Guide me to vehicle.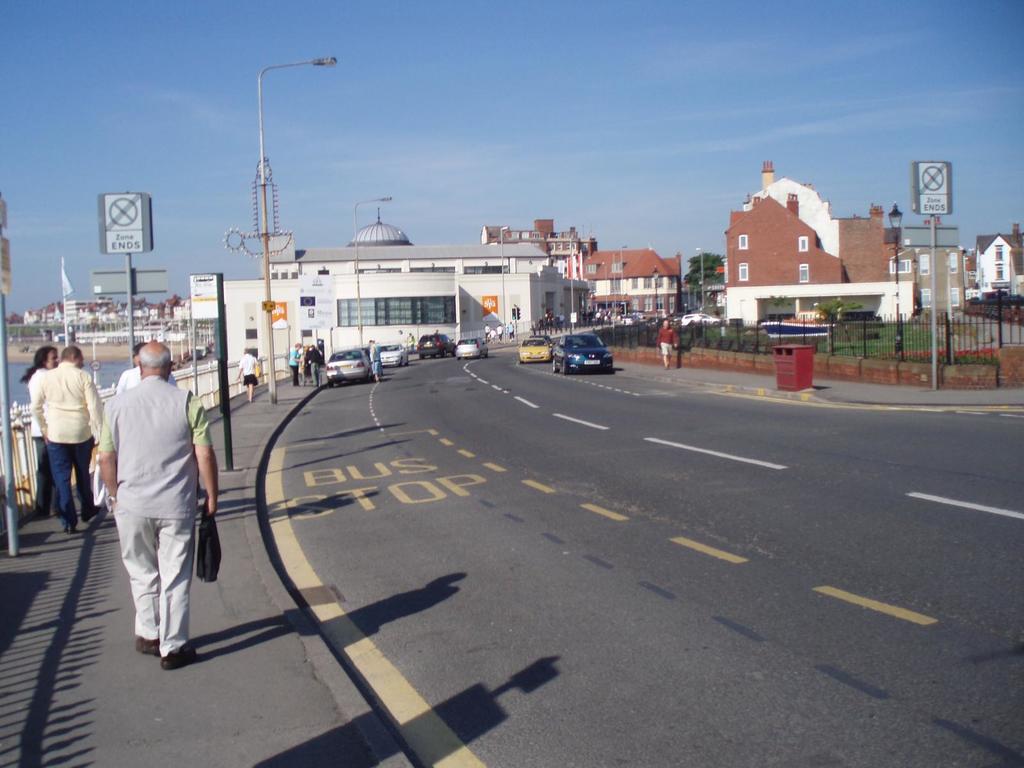
Guidance: {"left": 531, "top": 332, "right": 557, "bottom": 349}.
